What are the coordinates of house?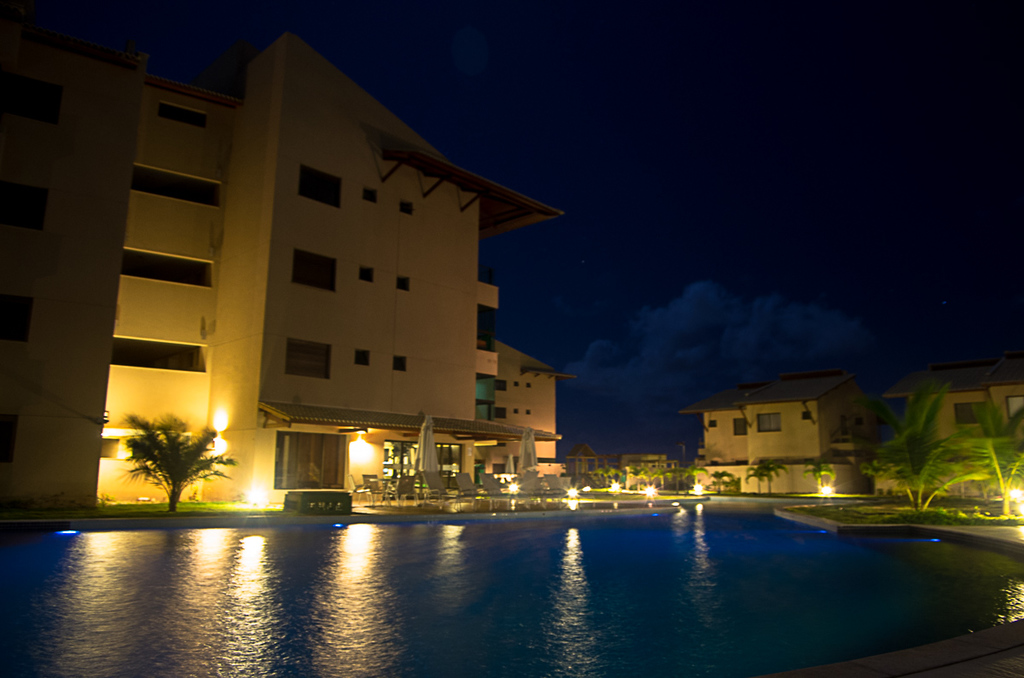
locate(660, 370, 878, 488).
